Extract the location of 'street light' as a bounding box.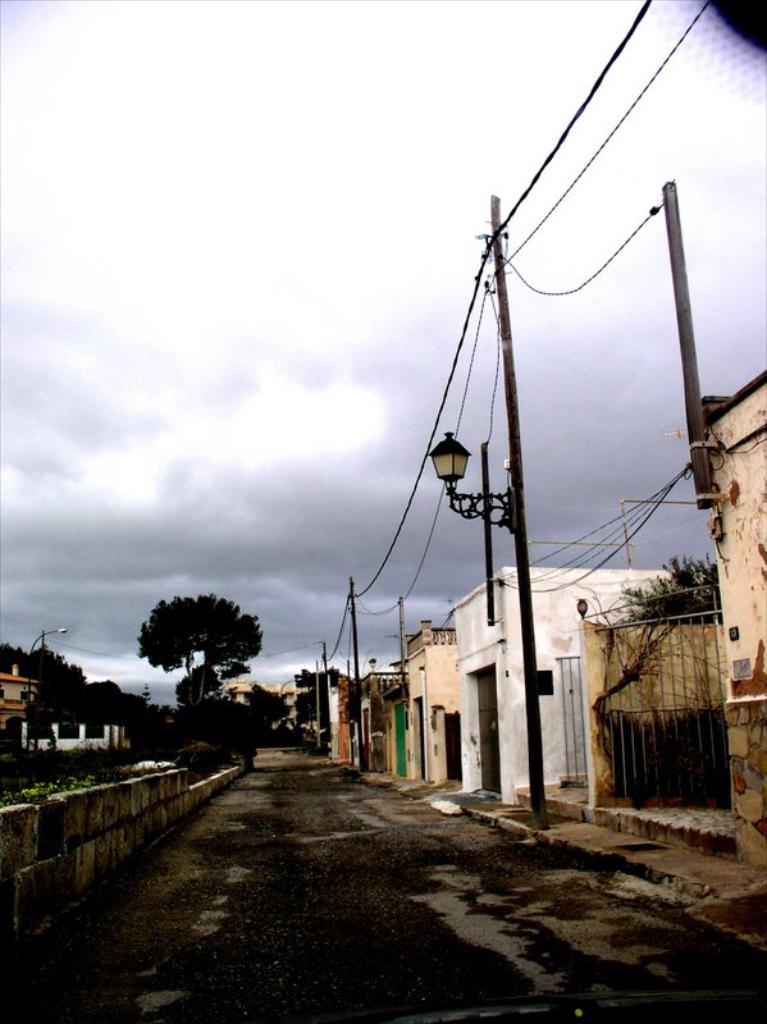
left=28, top=630, right=65, bottom=744.
